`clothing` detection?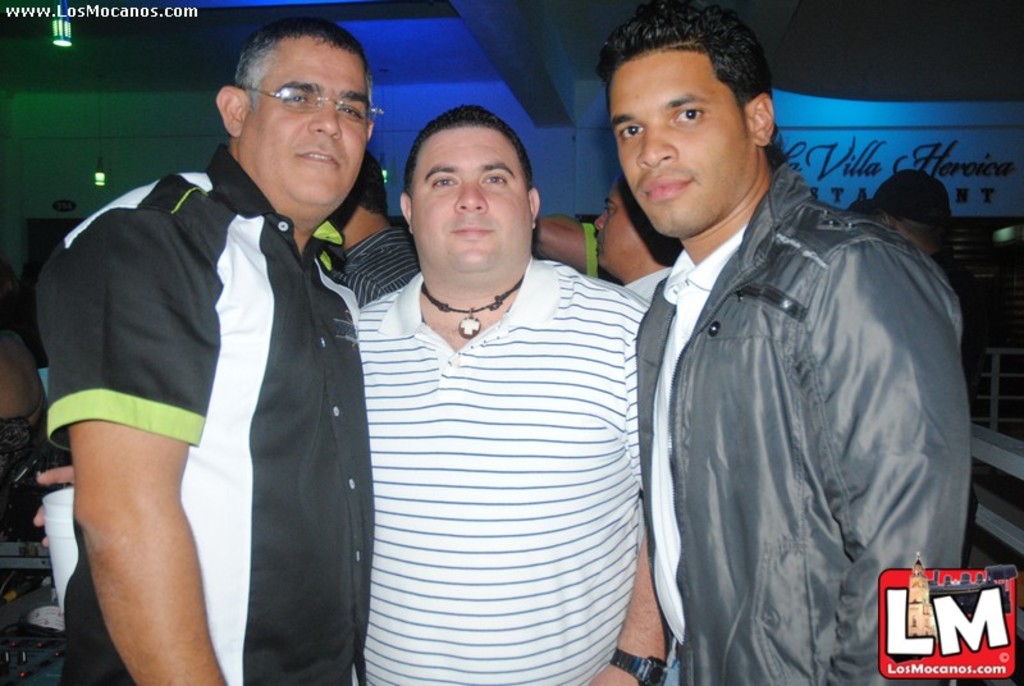
Rect(358, 256, 654, 685)
